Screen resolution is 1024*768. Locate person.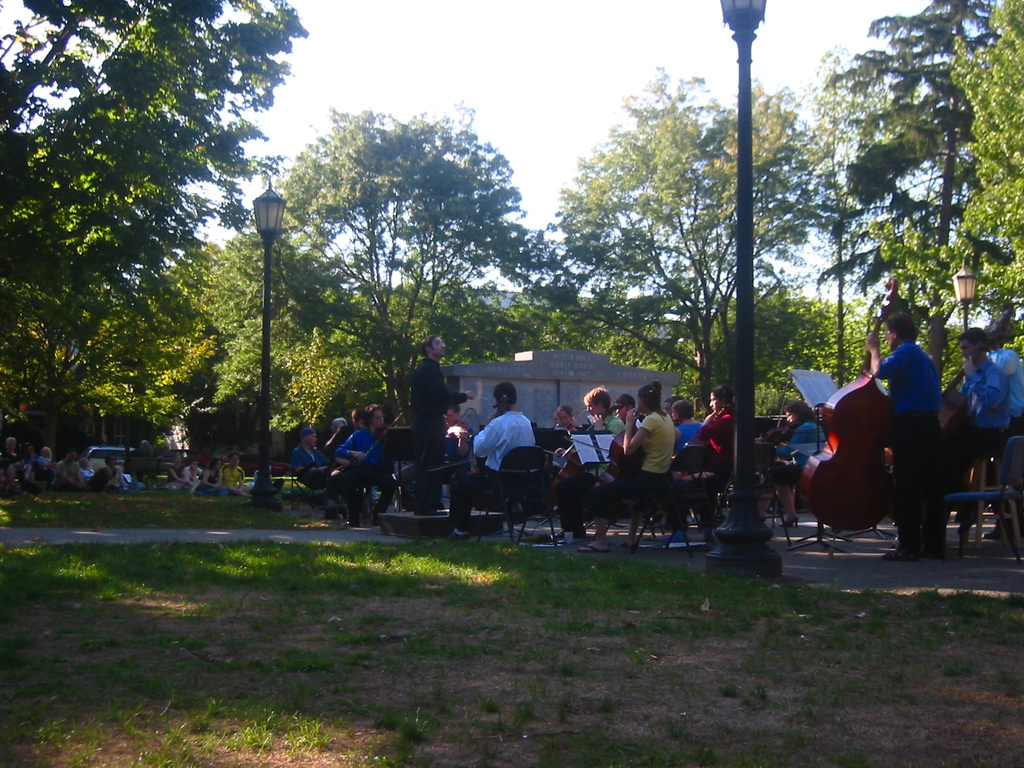
locate(985, 335, 1023, 540).
